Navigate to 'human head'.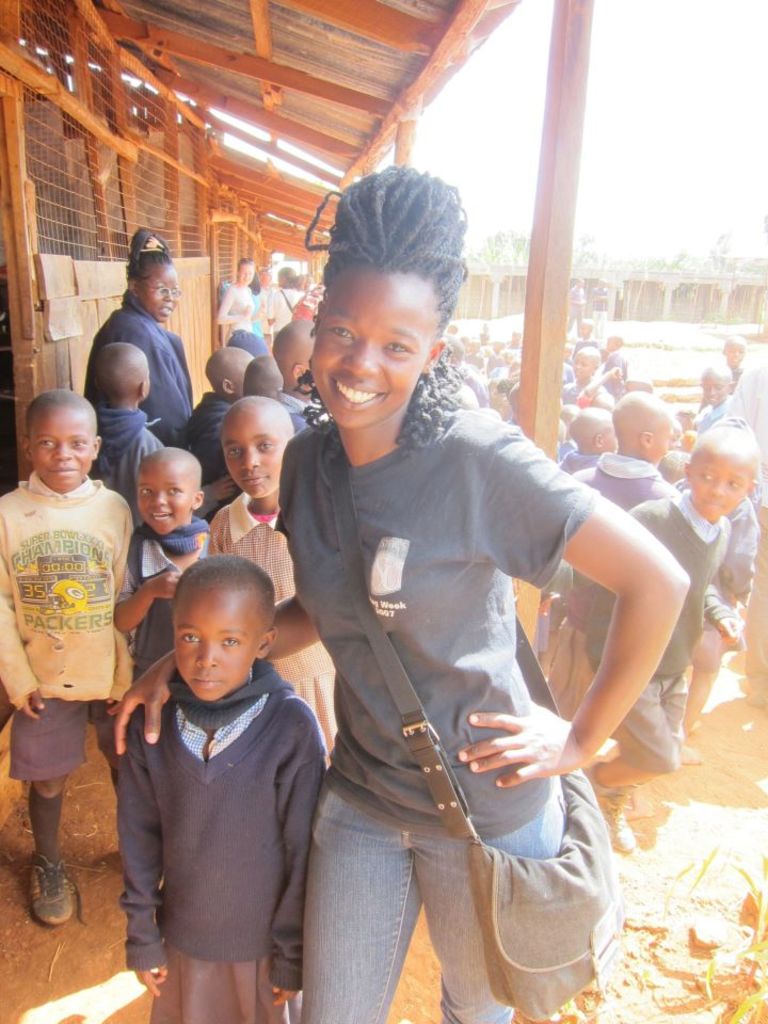
Navigation target: box(678, 426, 756, 522).
